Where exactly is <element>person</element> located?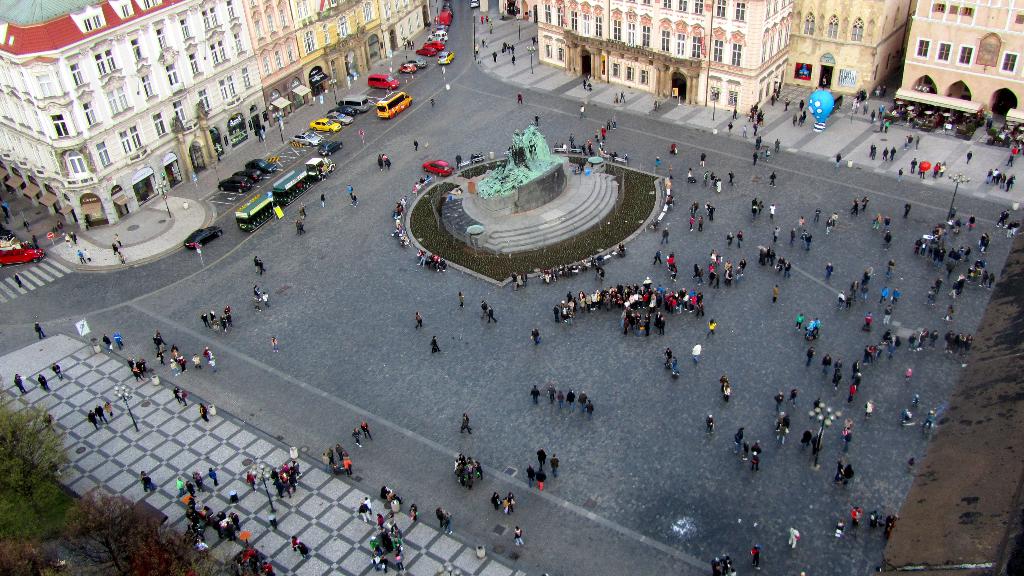
Its bounding box is (866, 344, 874, 362).
